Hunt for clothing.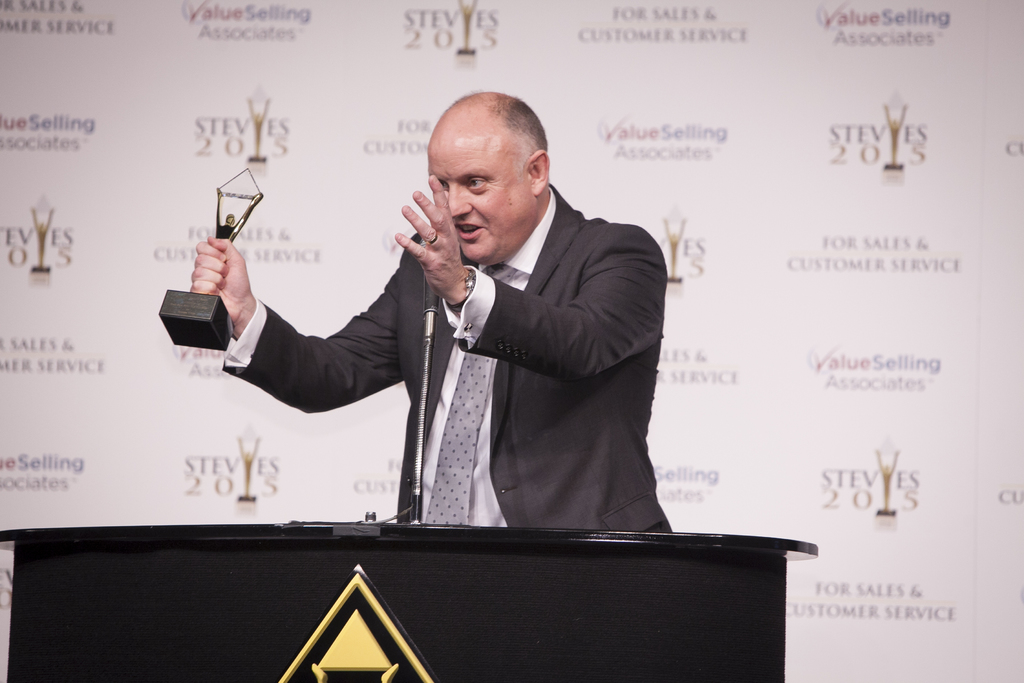
Hunted down at 212:189:686:538.
